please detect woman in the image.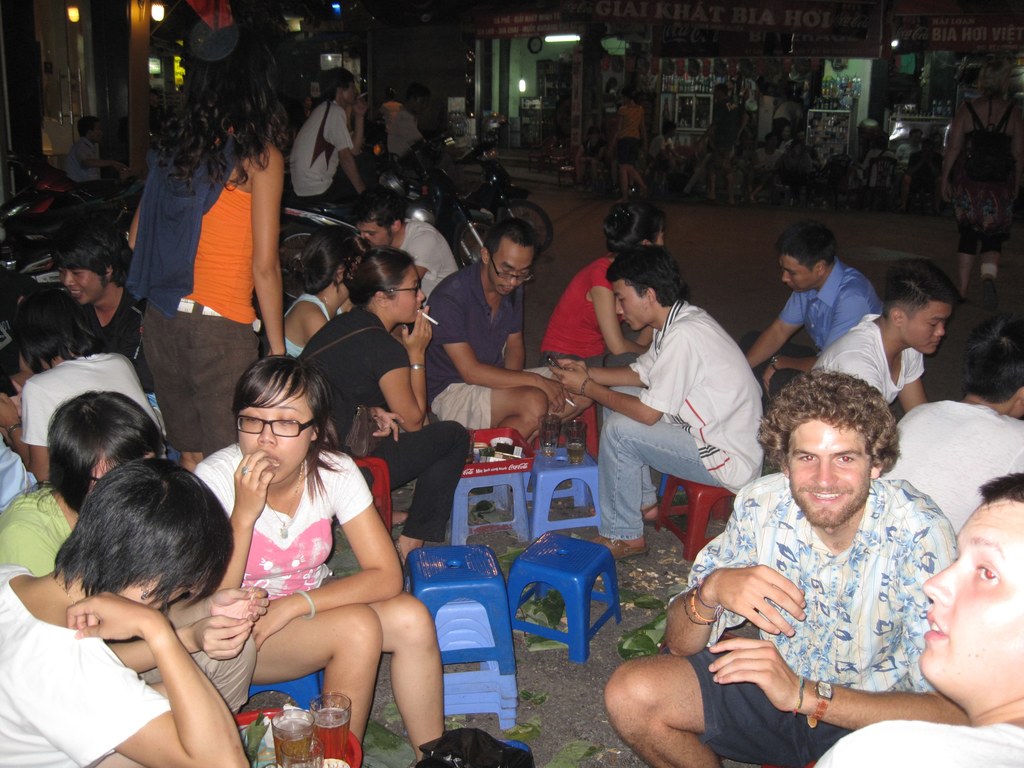
box(178, 290, 408, 748).
